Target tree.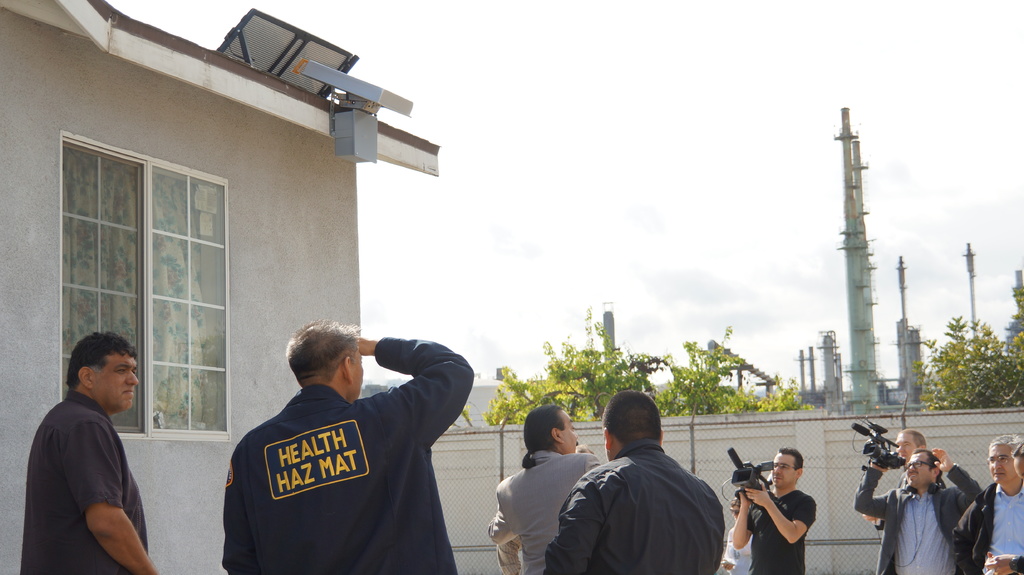
Target region: (x1=908, y1=283, x2=1023, y2=422).
